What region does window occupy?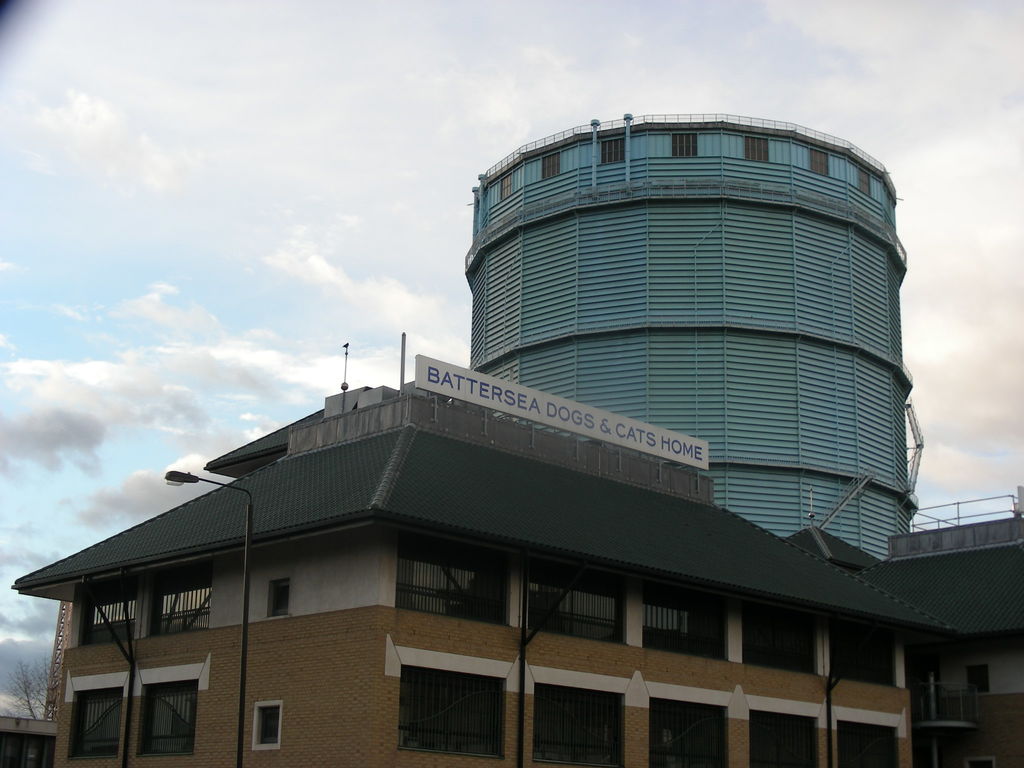
x1=395, y1=534, x2=511, y2=627.
